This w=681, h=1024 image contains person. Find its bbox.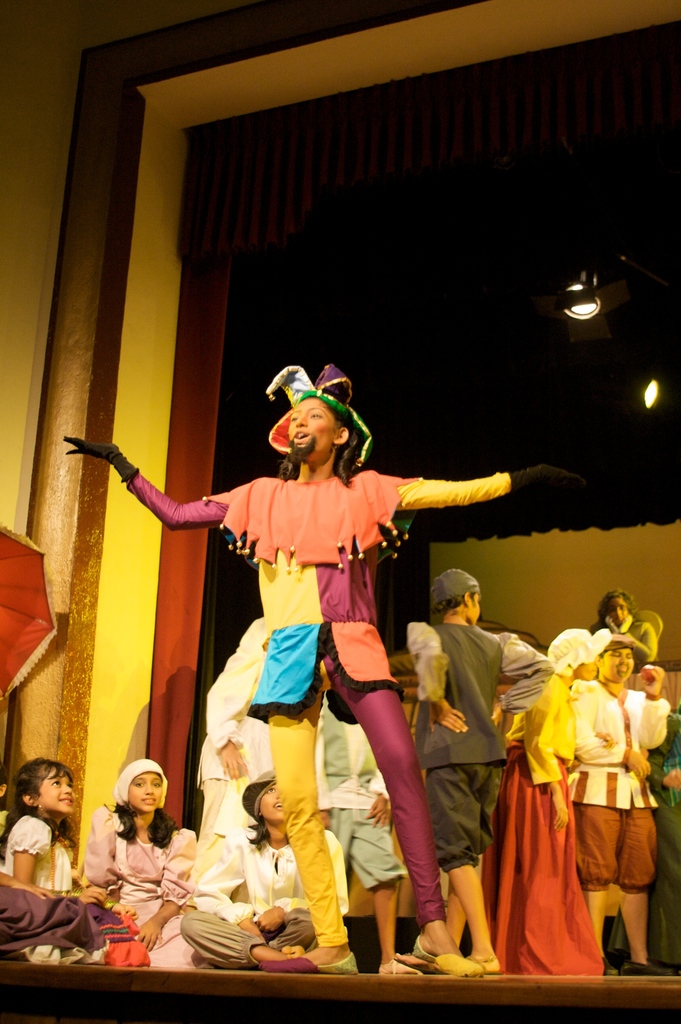
bbox=[409, 566, 552, 965].
